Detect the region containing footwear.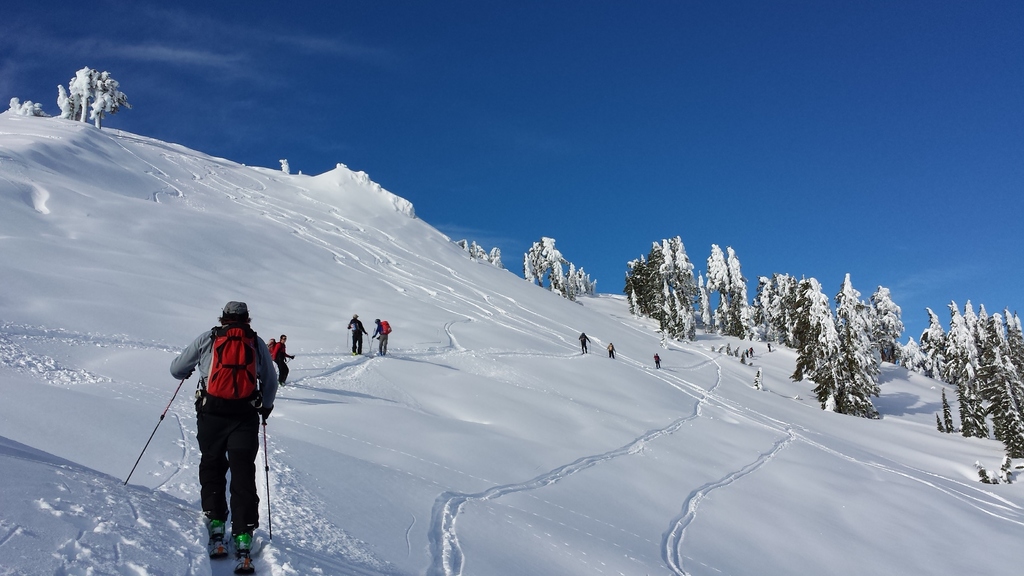
region(202, 506, 231, 562).
